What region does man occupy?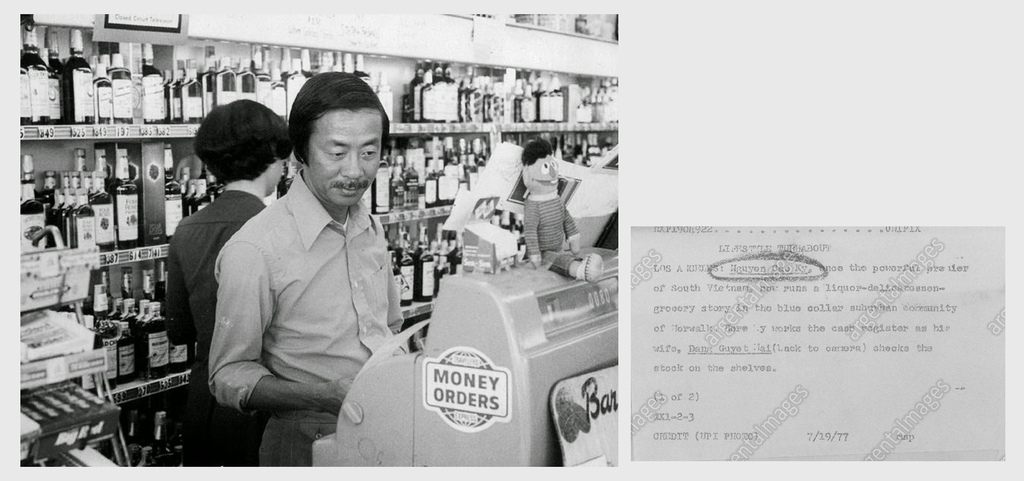
locate(209, 66, 420, 480).
